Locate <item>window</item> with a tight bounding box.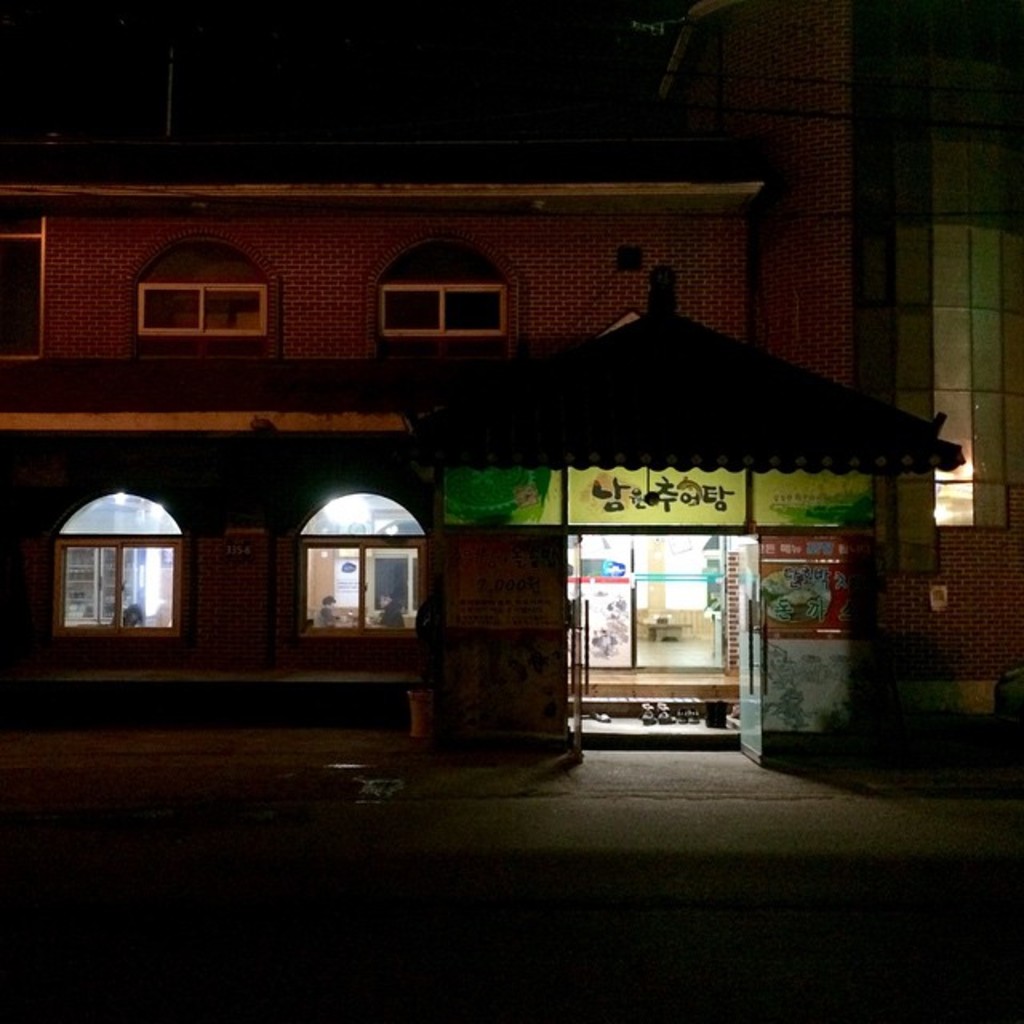
[x1=382, y1=232, x2=514, y2=370].
